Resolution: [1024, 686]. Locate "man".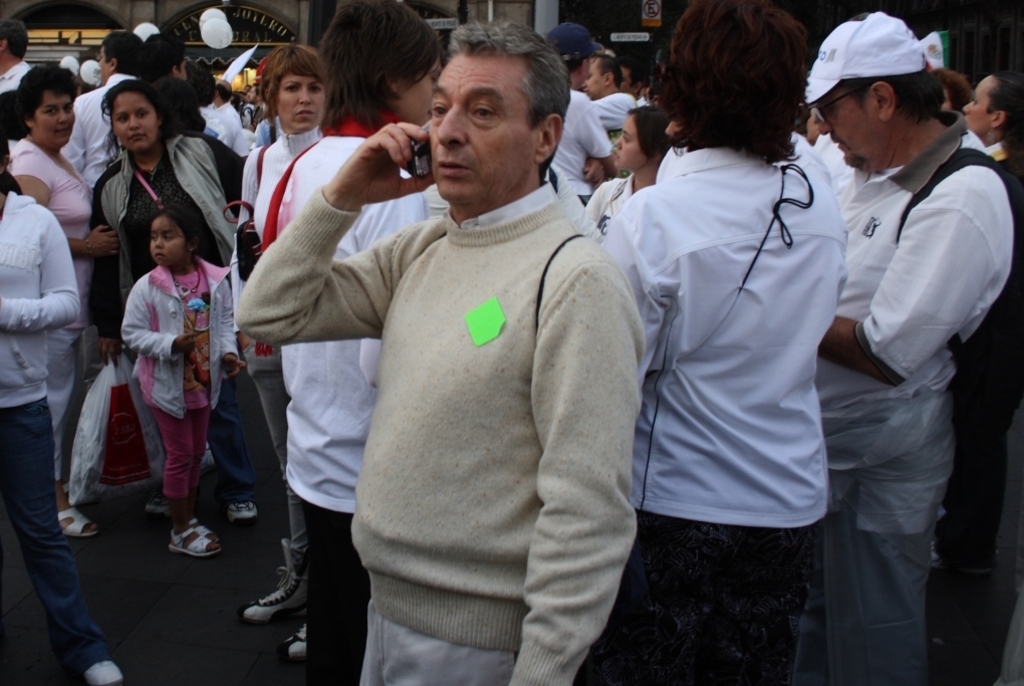
(0,14,36,89).
